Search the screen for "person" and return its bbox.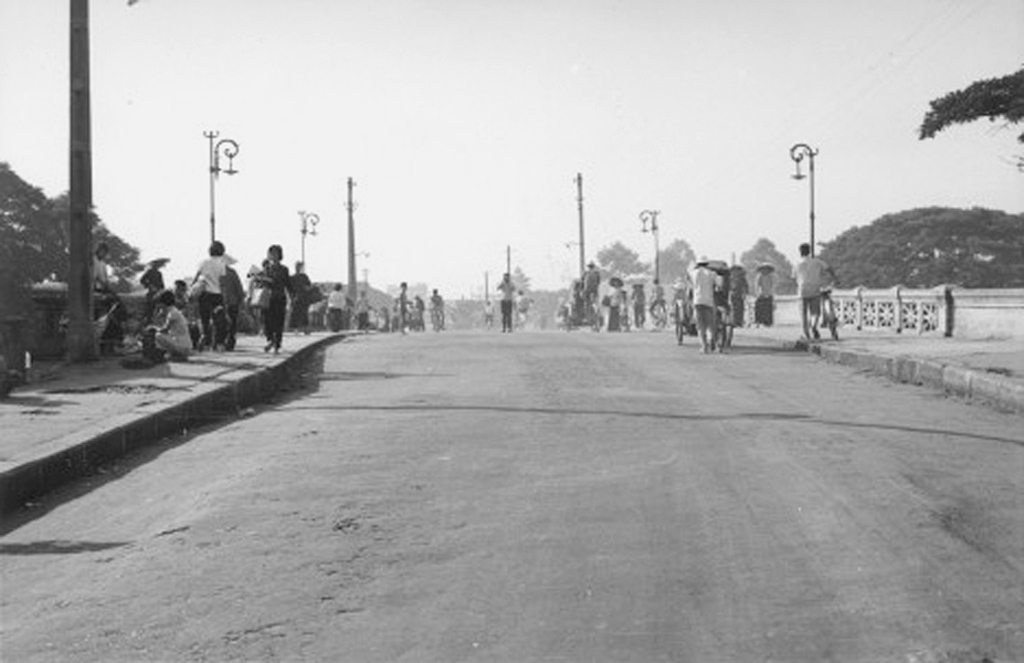
Found: [758,271,778,316].
